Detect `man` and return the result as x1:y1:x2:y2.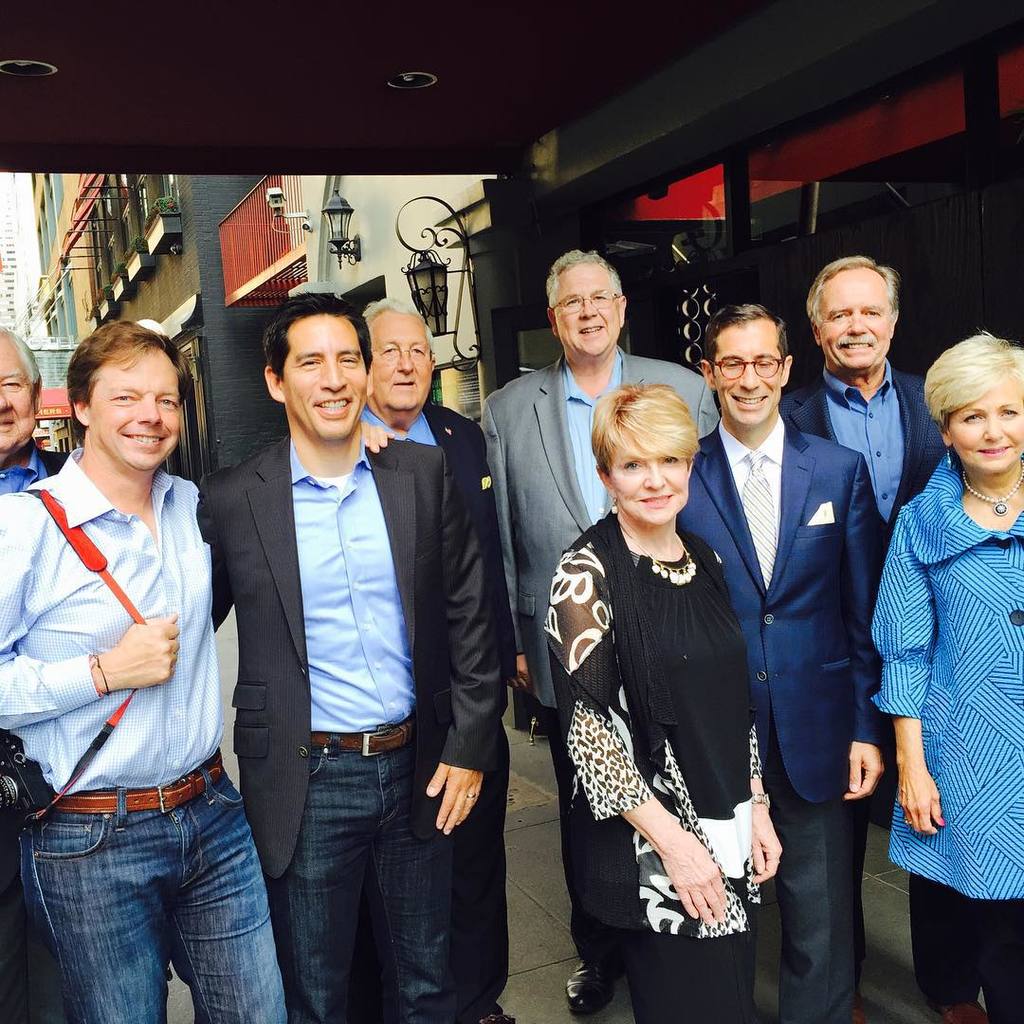
764:255:952:531.
